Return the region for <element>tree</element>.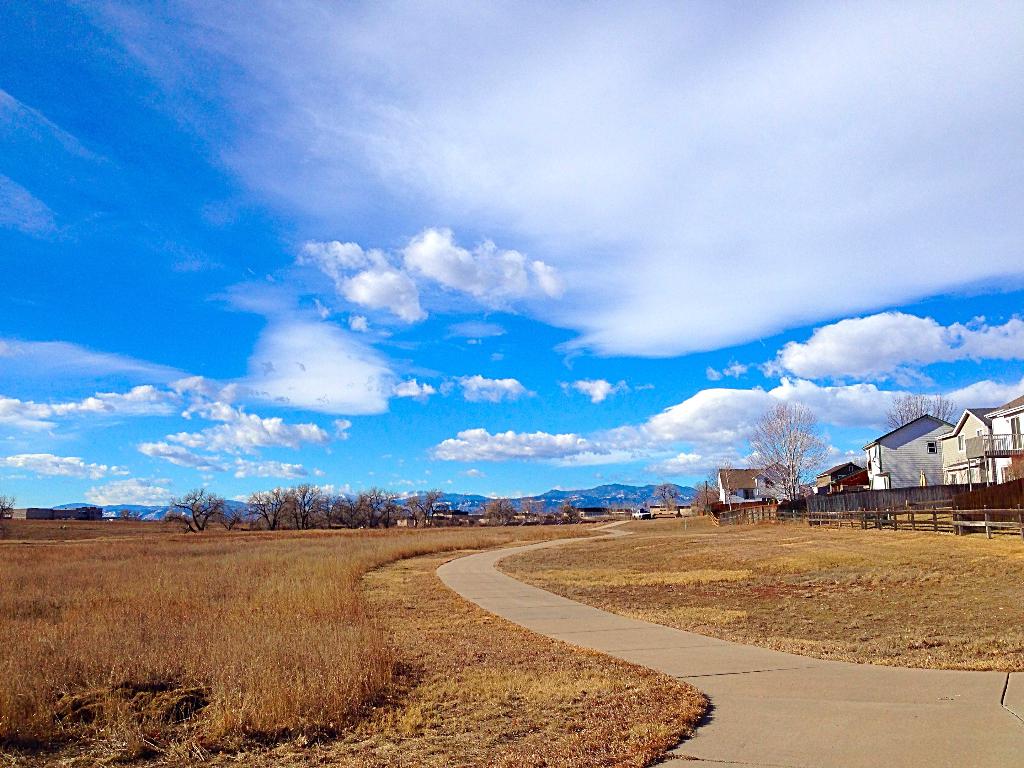
region(884, 387, 957, 436).
